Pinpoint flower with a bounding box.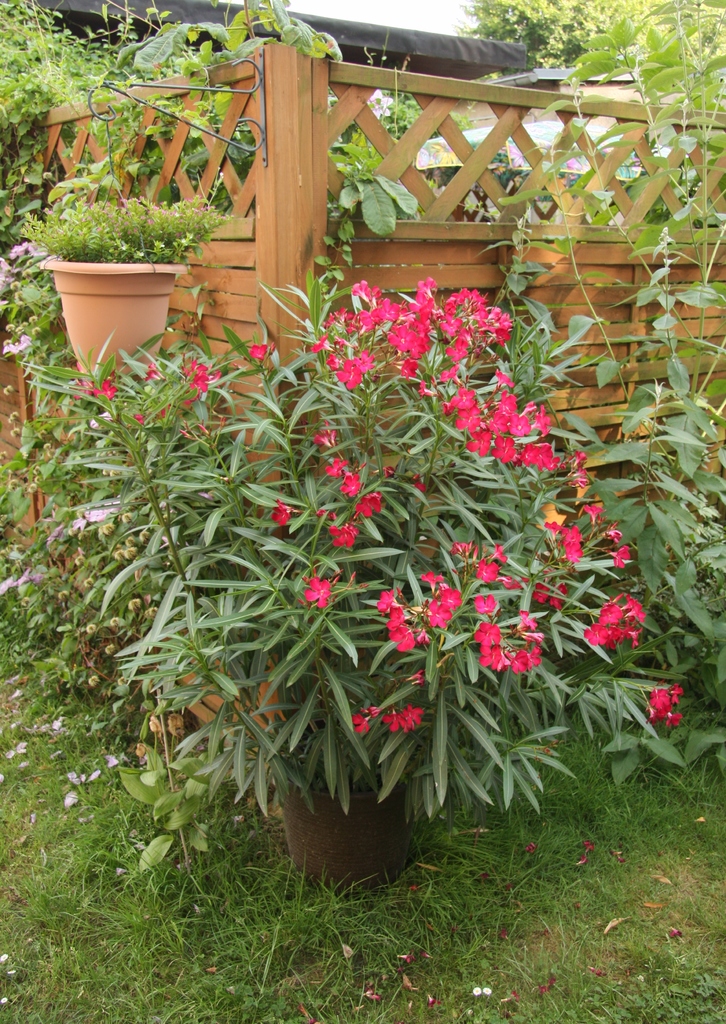
{"x1": 414, "y1": 378, "x2": 440, "y2": 398}.
